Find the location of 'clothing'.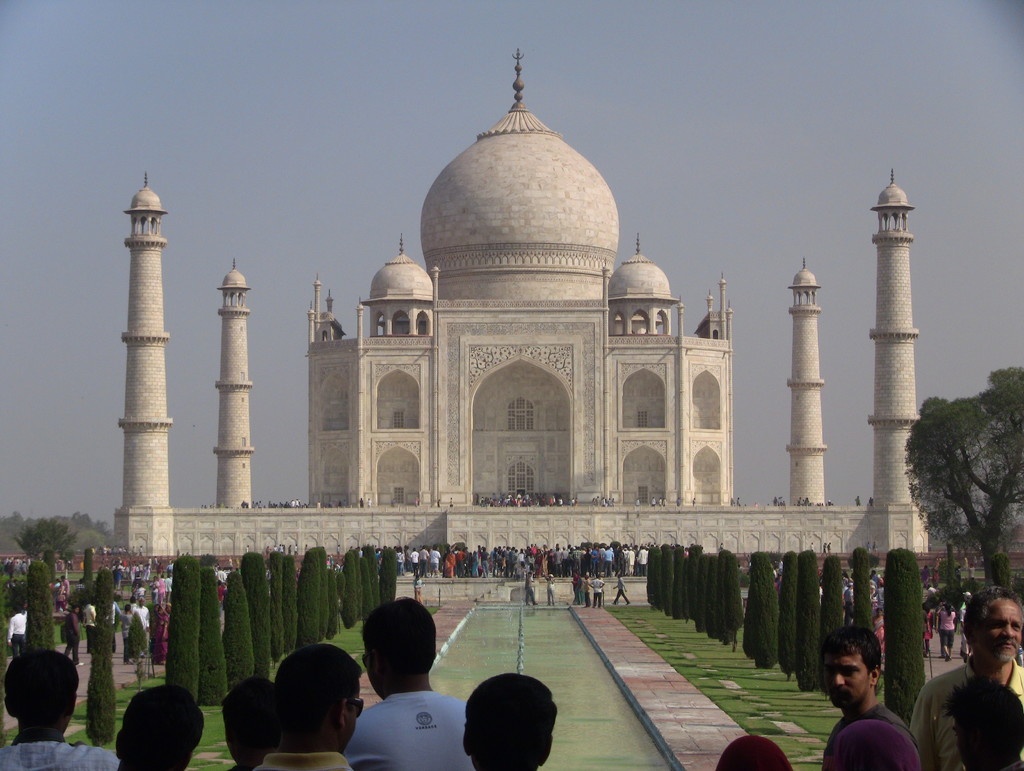
Location: box=[596, 551, 601, 562].
